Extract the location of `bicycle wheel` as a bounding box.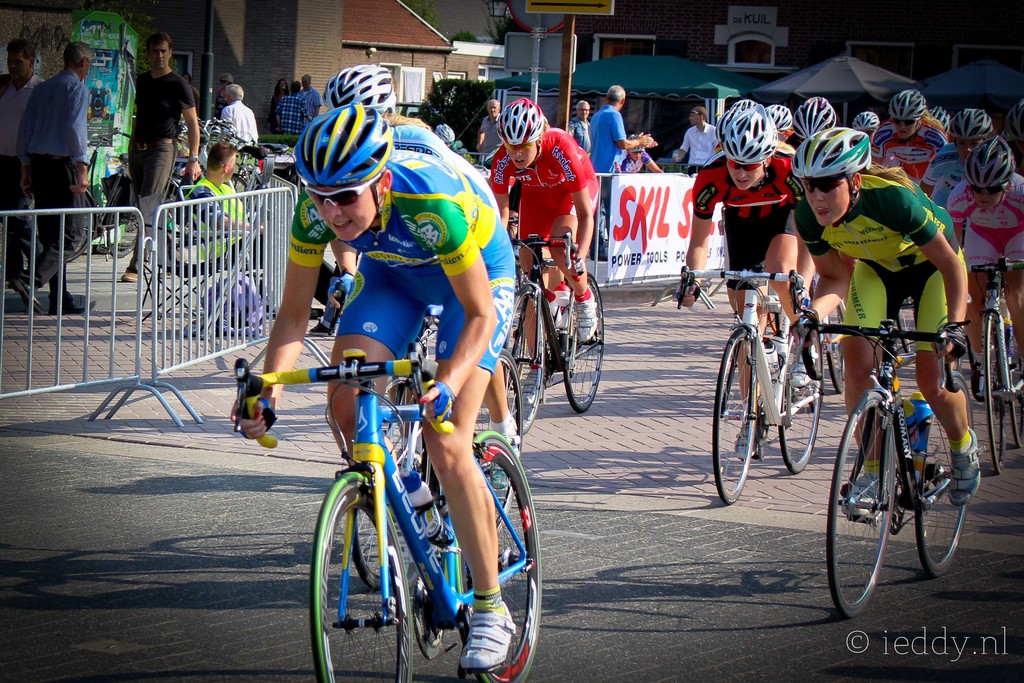
380, 378, 431, 488.
